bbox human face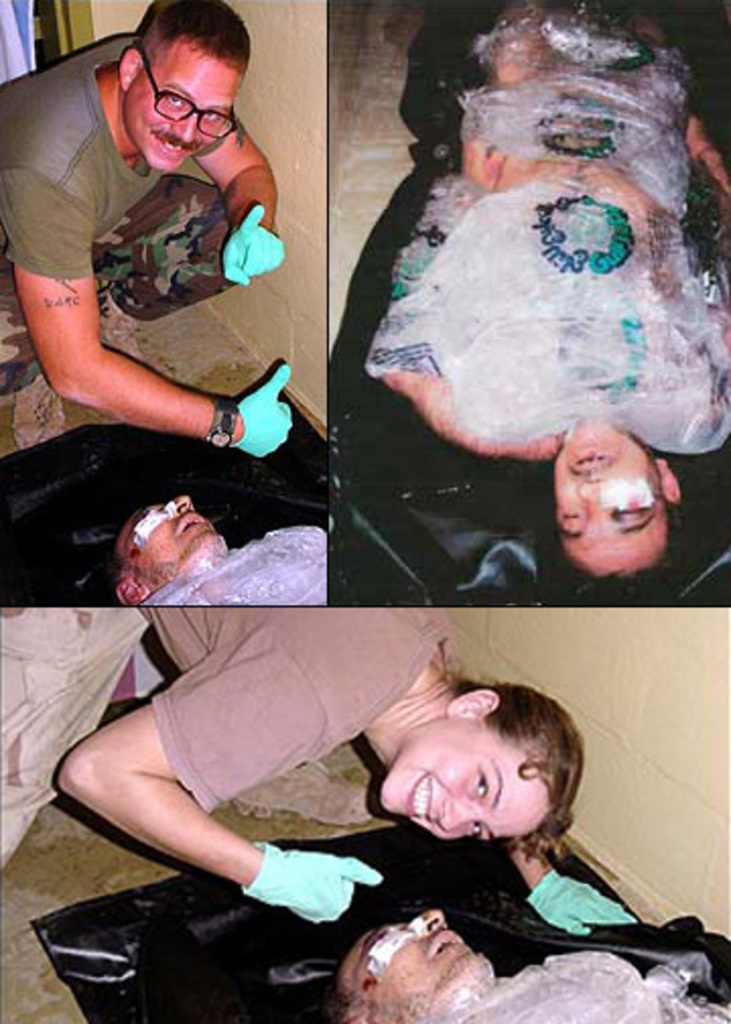
[x1=124, y1=51, x2=240, y2=175]
